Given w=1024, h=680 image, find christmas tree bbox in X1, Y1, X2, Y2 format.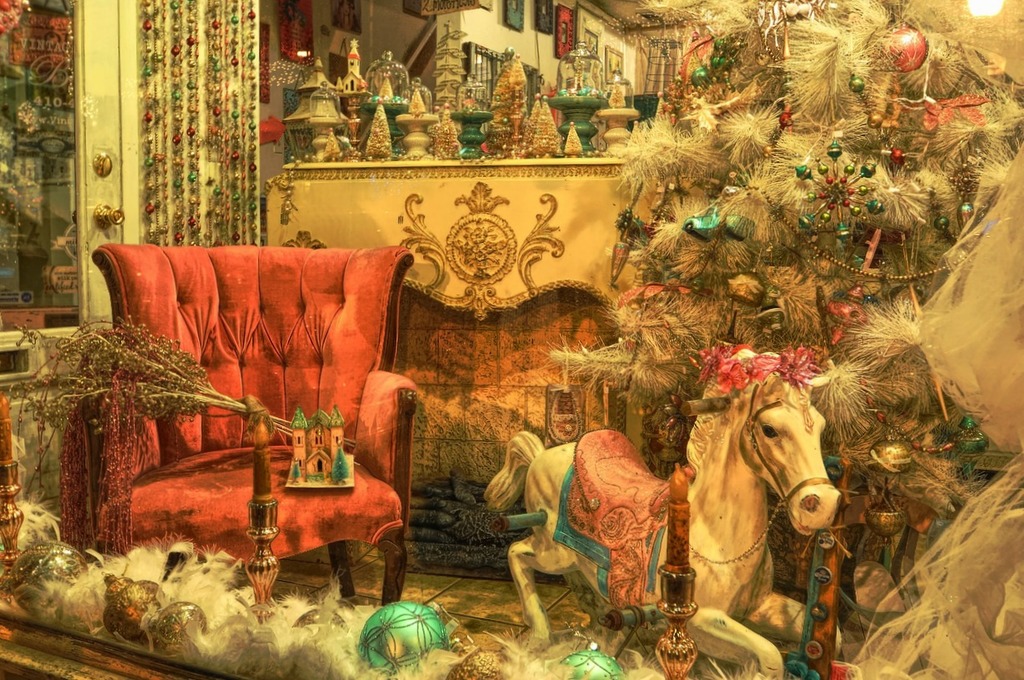
354, 102, 390, 157.
